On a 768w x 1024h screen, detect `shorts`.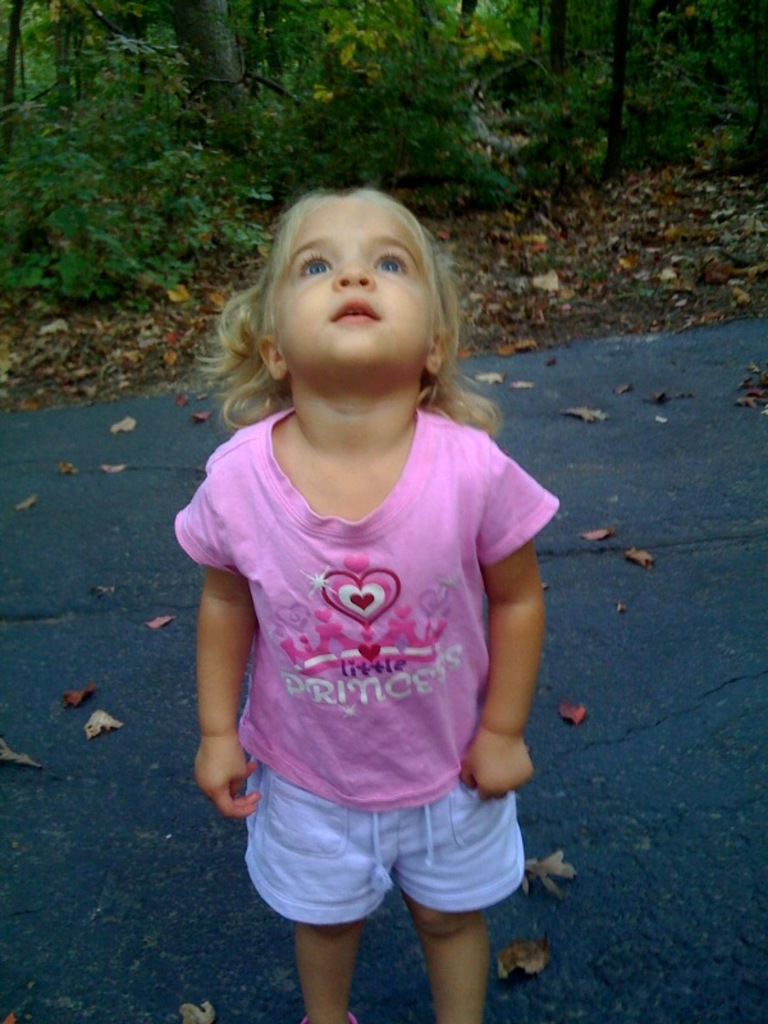
crop(225, 753, 554, 948).
